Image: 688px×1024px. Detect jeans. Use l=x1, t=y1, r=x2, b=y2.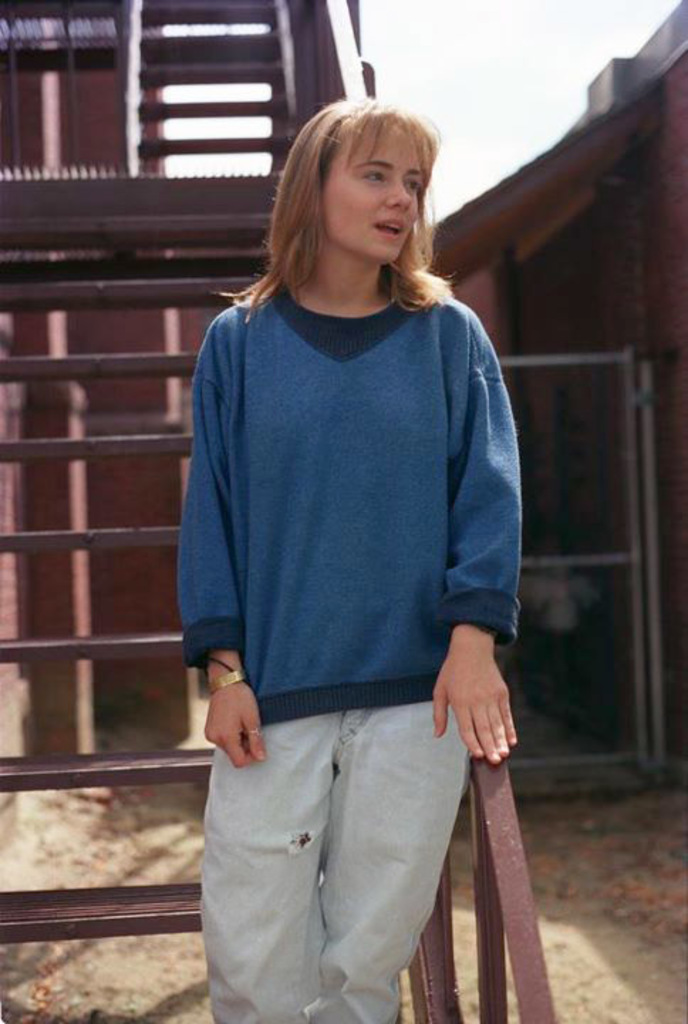
l=200, t=703, r=466, b=1023.
